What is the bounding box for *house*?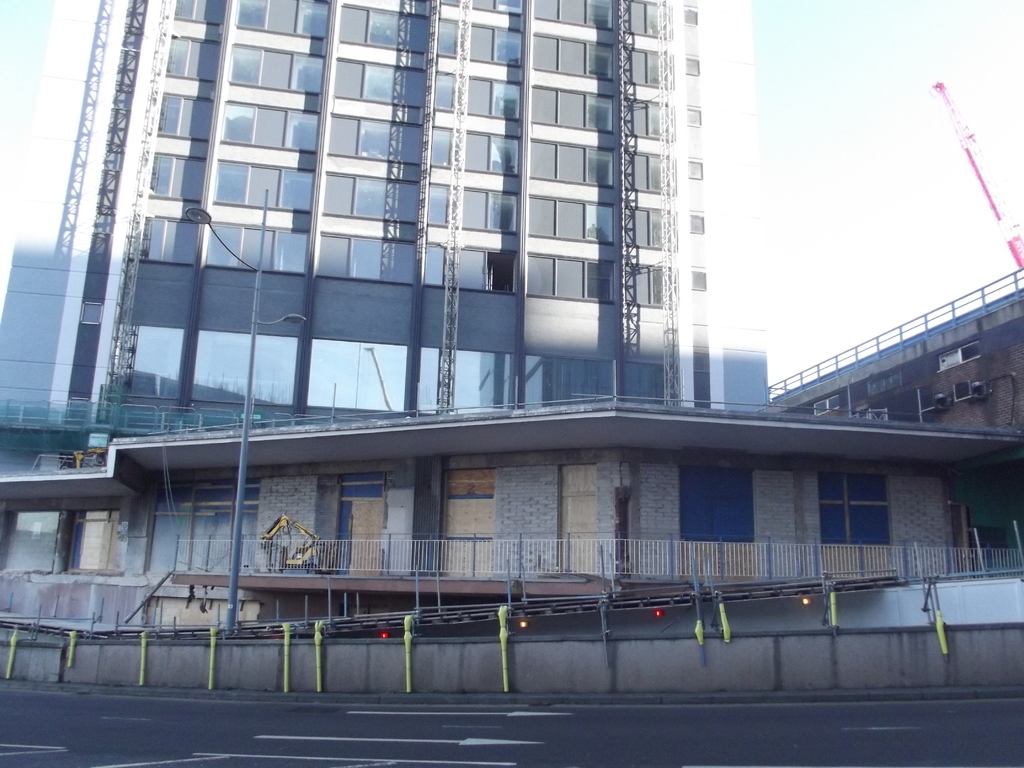
<box>768,266,1023,520</box>.
